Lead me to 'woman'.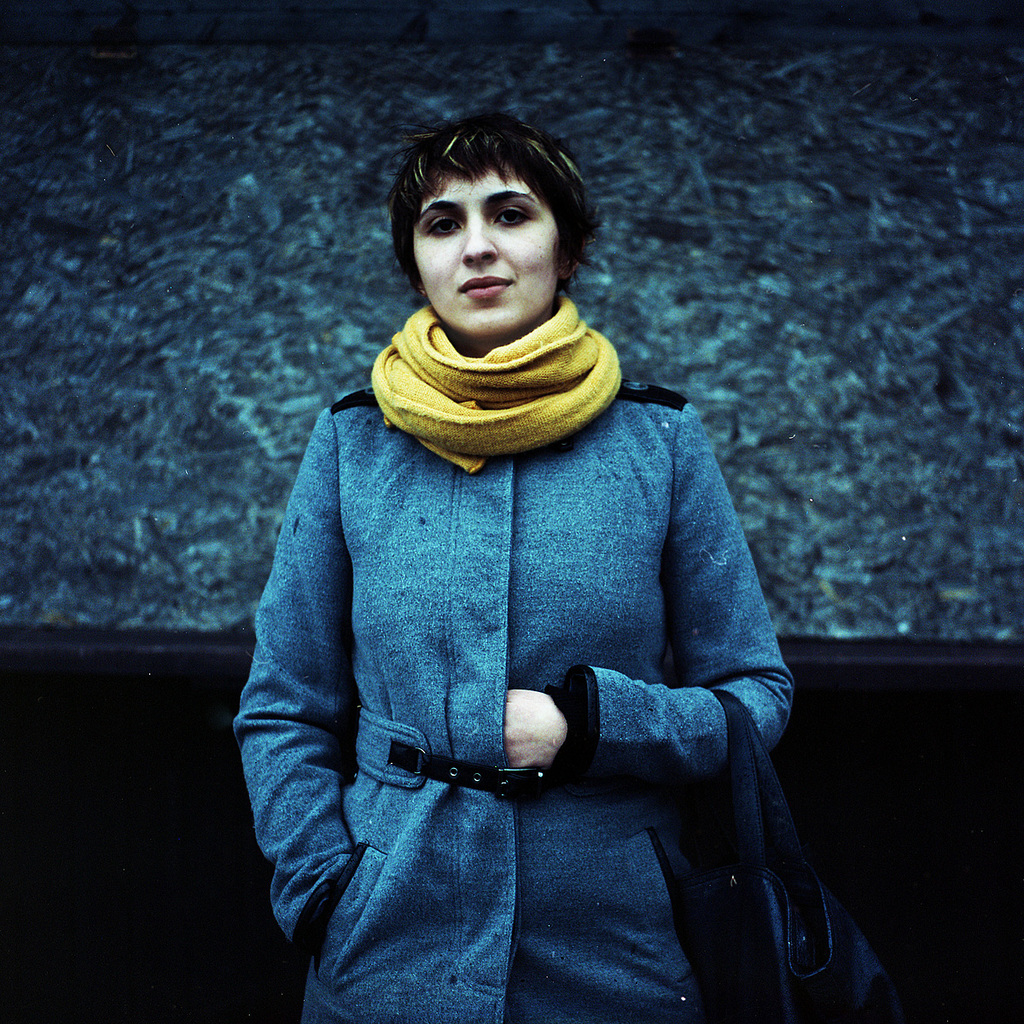
Lead to region(213, 98, 827, 1011).
